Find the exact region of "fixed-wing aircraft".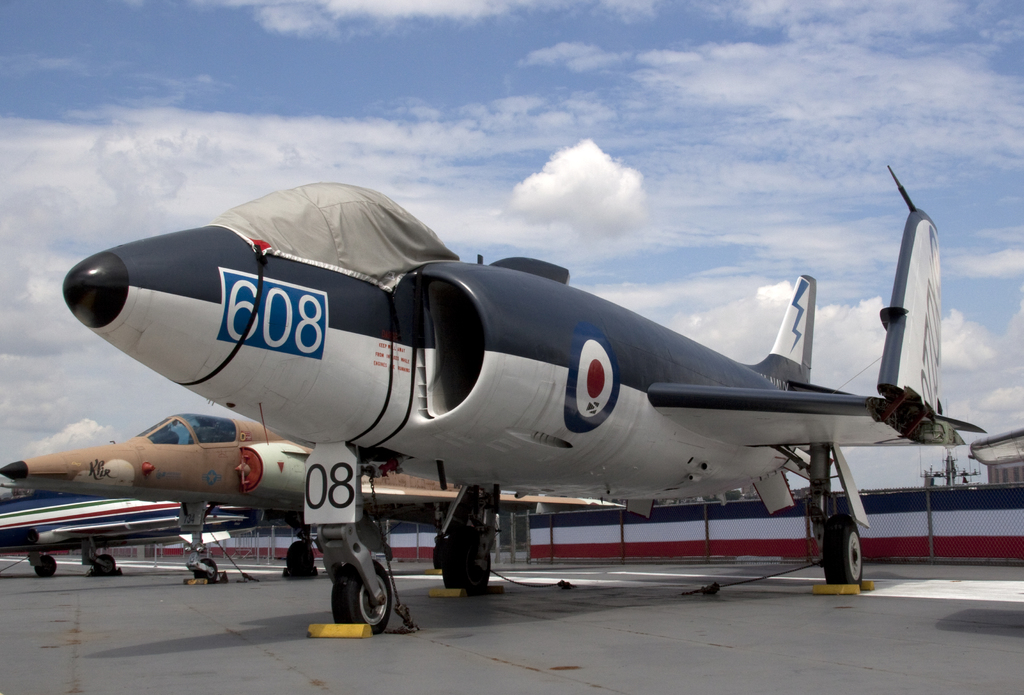
Exact region: box(0, 491, 319, 578).
